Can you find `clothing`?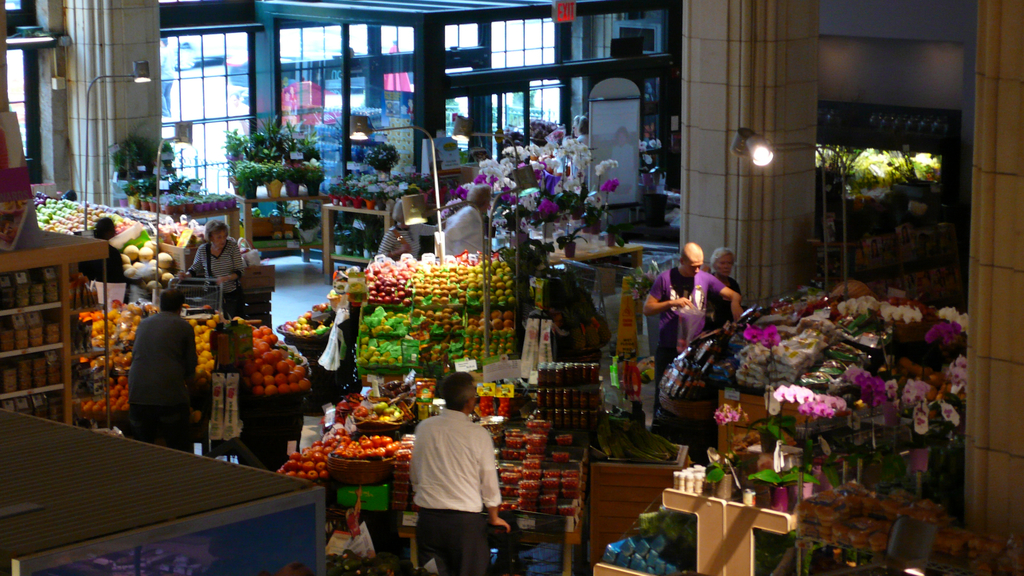
Yes, bounding box: box(438, 203, 480, 263).
